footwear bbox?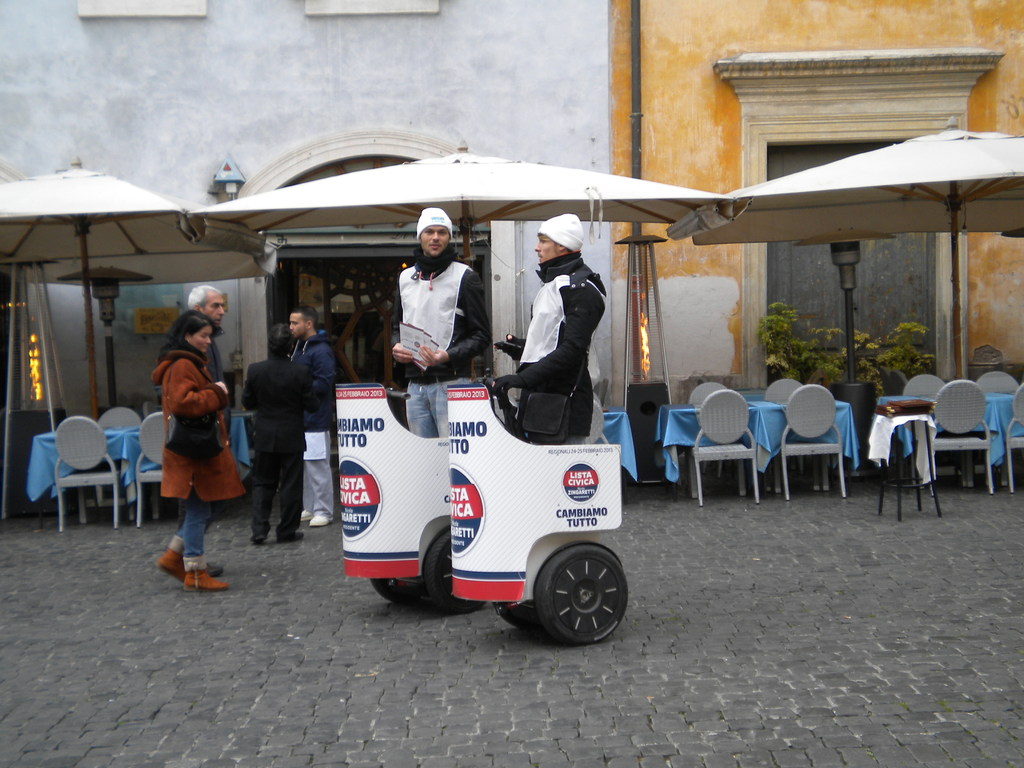
{"left": 304, "top": 509, "right": 337, "bottom": 527}
